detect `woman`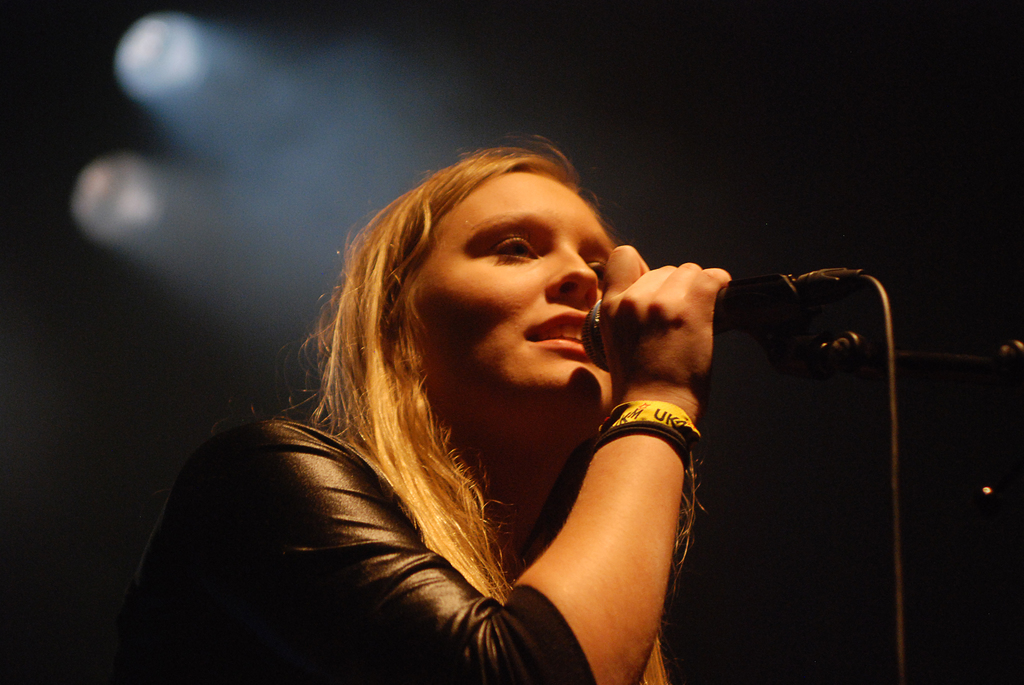
116/138/727/681
